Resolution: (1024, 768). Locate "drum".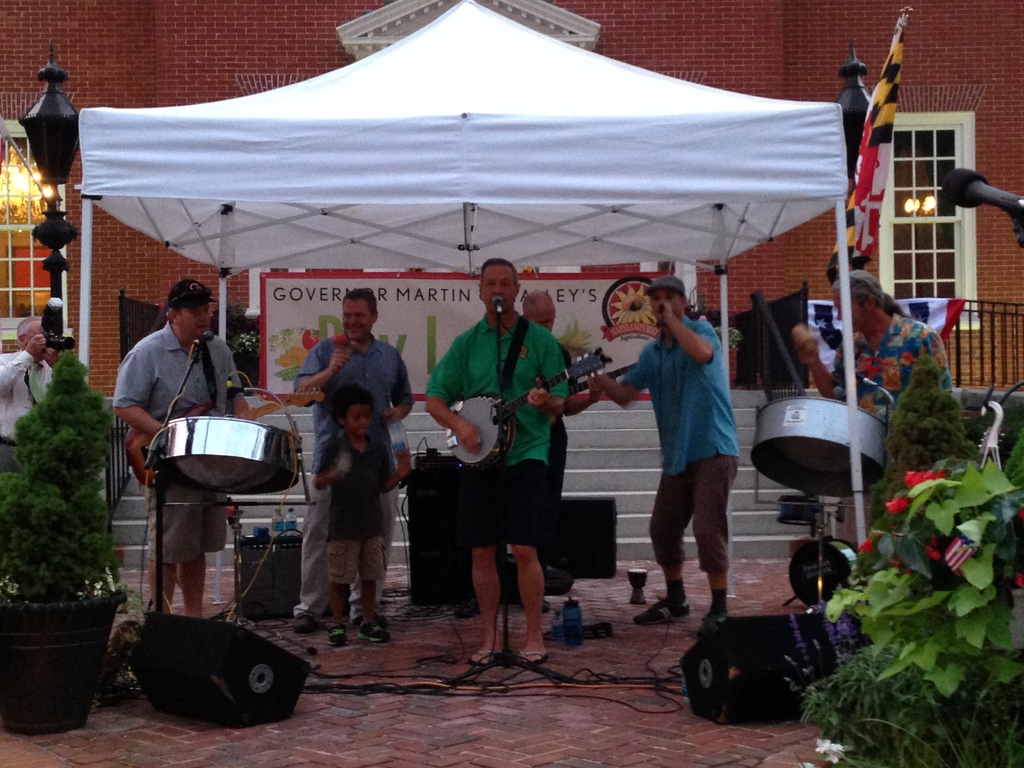
(789, 541, 856, 607).
